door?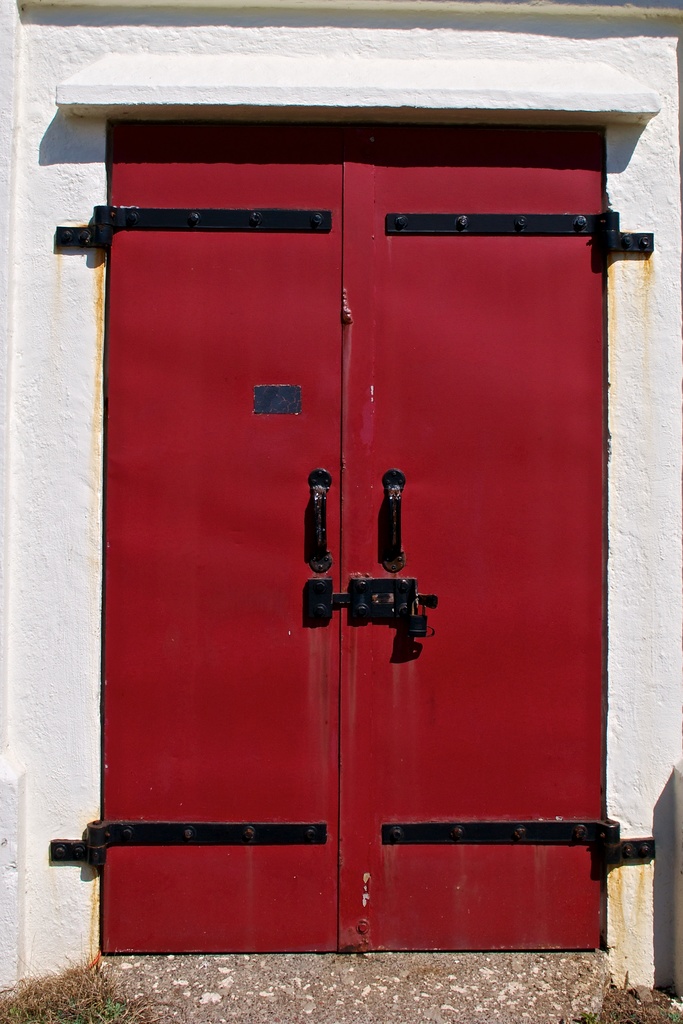
l=75, t=74, r=662, b=984
